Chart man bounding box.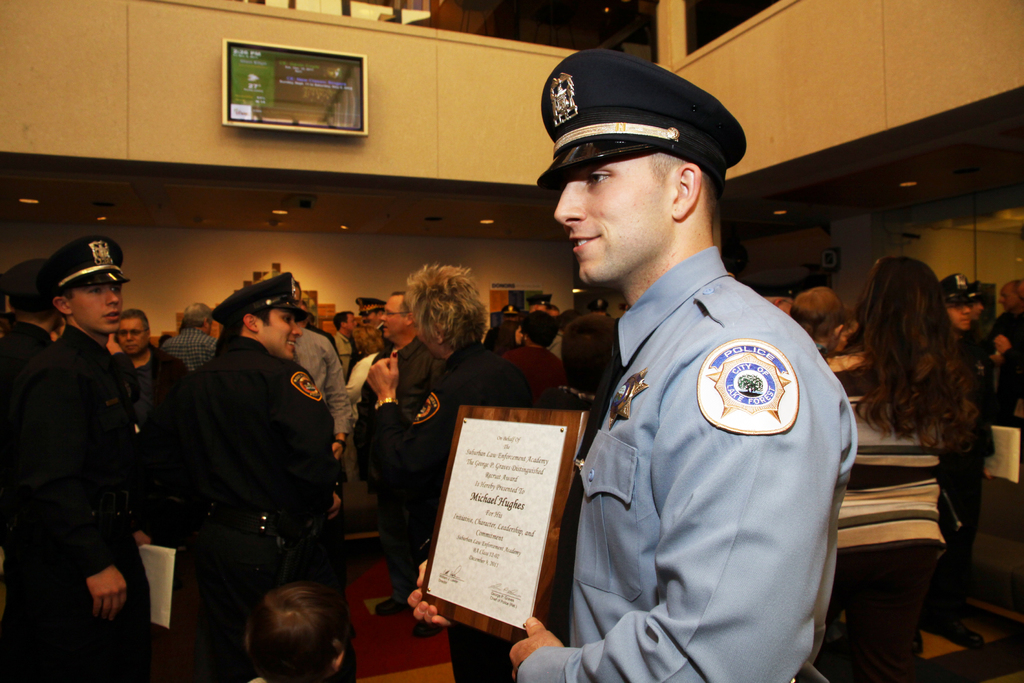
Charted: [x1=356, y1=288, x2=446, y2=641].
